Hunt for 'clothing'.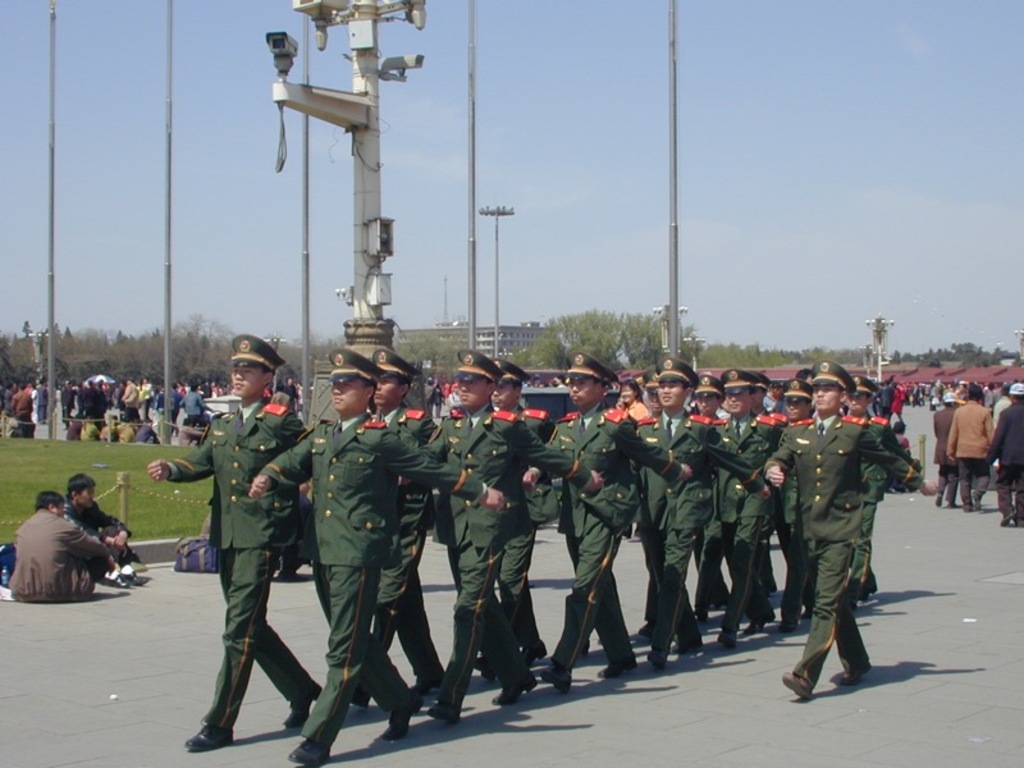
Hunted down at box(32, 387, 40, 411).
